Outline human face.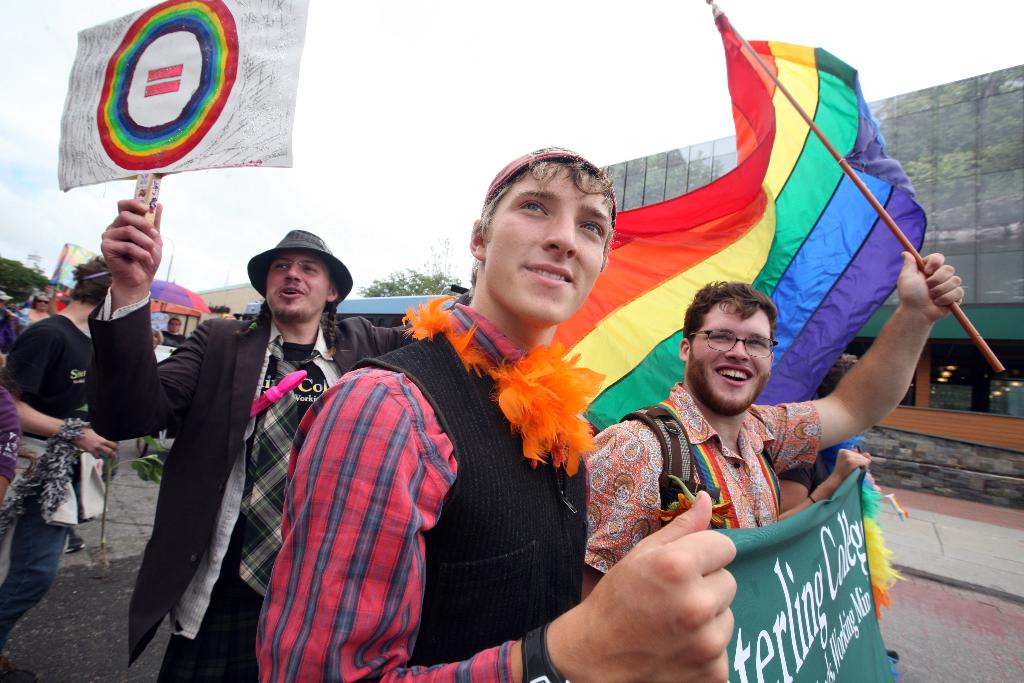
Outline: 488:162:610:318.
